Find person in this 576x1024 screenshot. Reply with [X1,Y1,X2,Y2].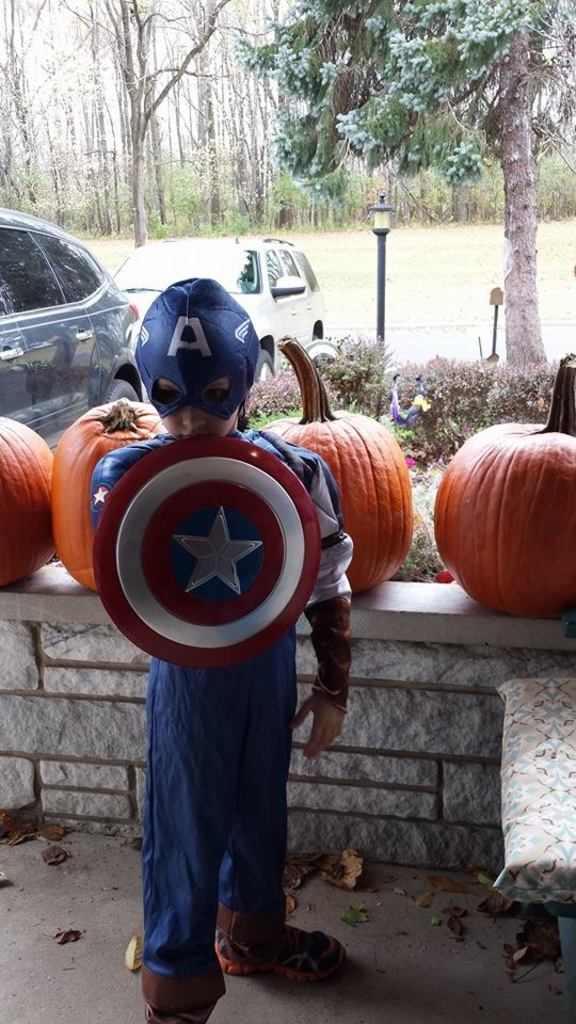
[86,276,356,1023].
